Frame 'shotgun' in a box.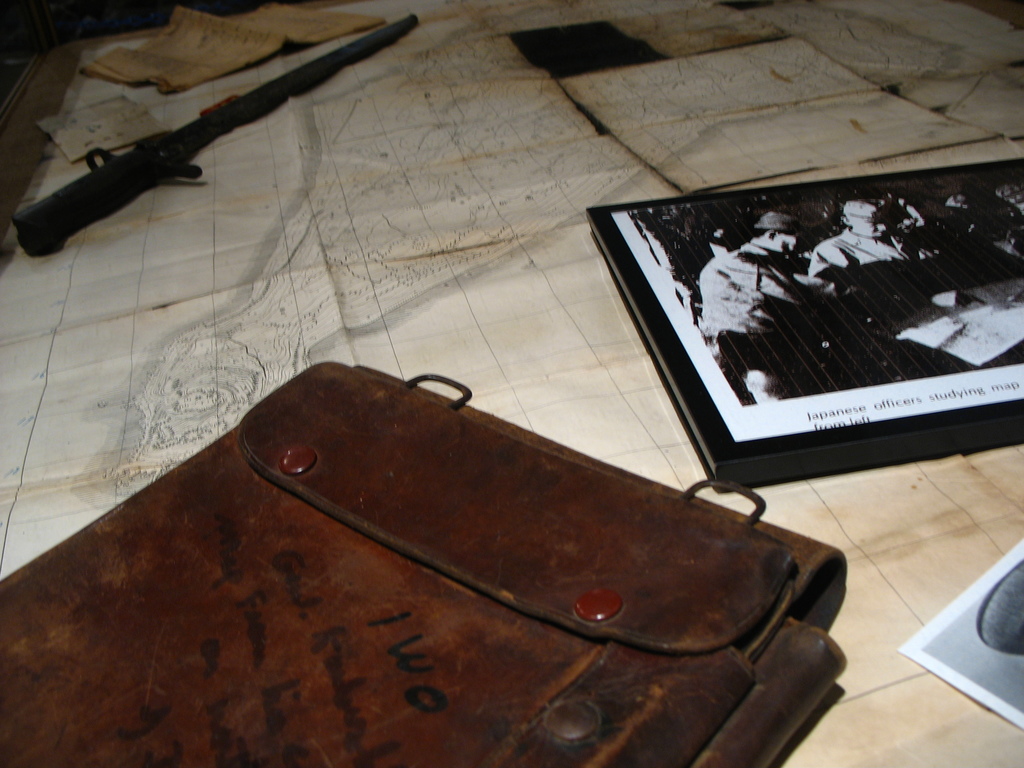
{"x1": 12, "y1": 6, "x2": 419, "y2": 263}.
